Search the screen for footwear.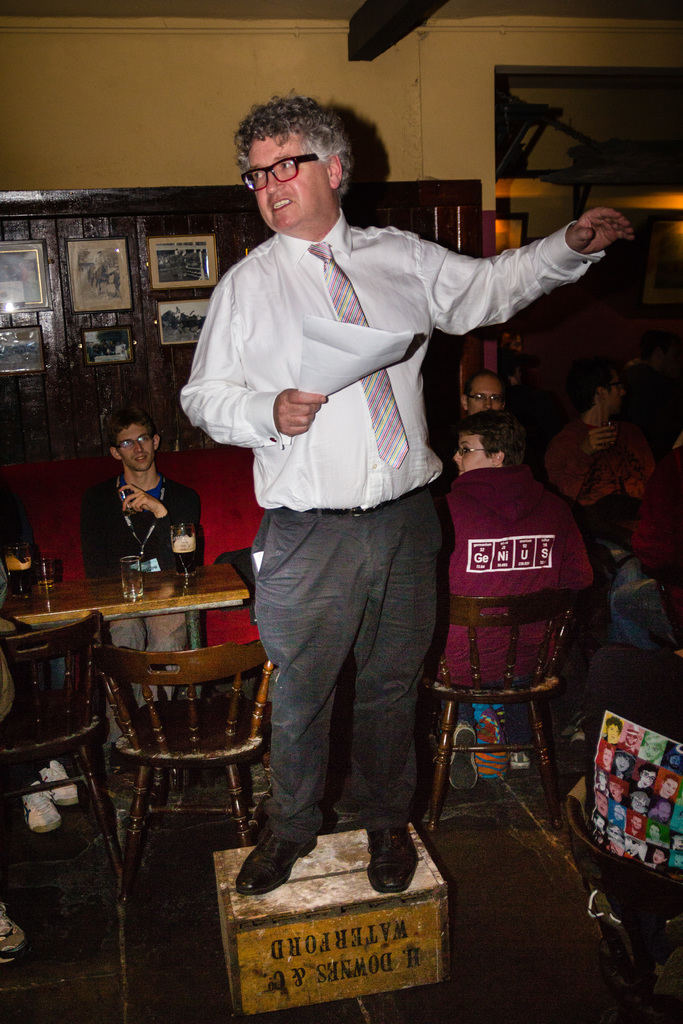
Found at BBox(19, 783, 64, 834).
